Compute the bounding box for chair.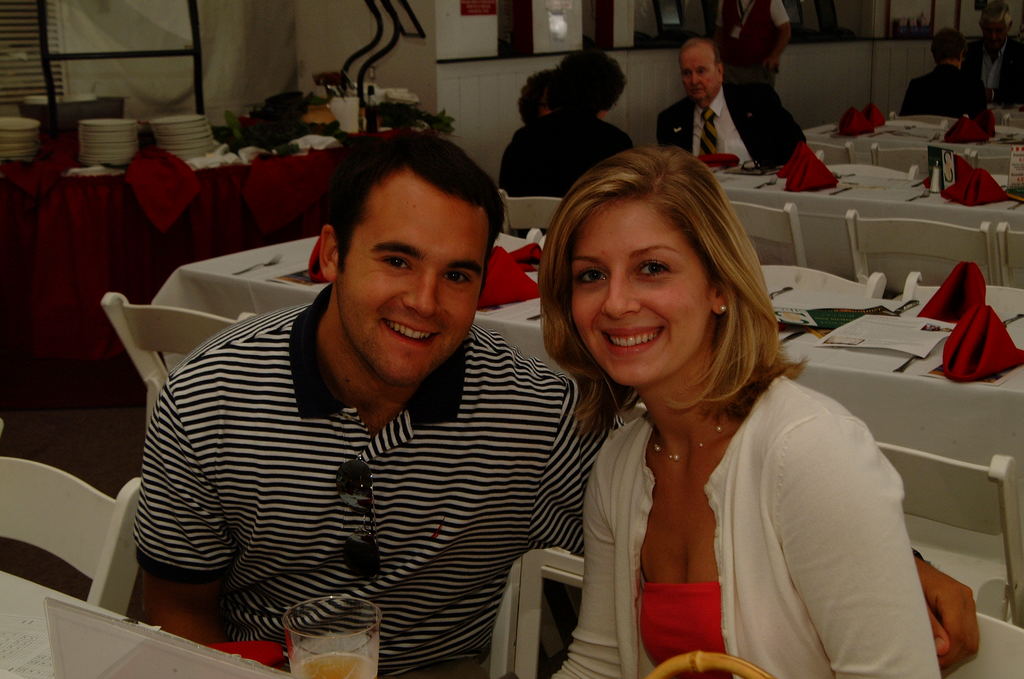
rect(1000, 224, 1023, 296).
